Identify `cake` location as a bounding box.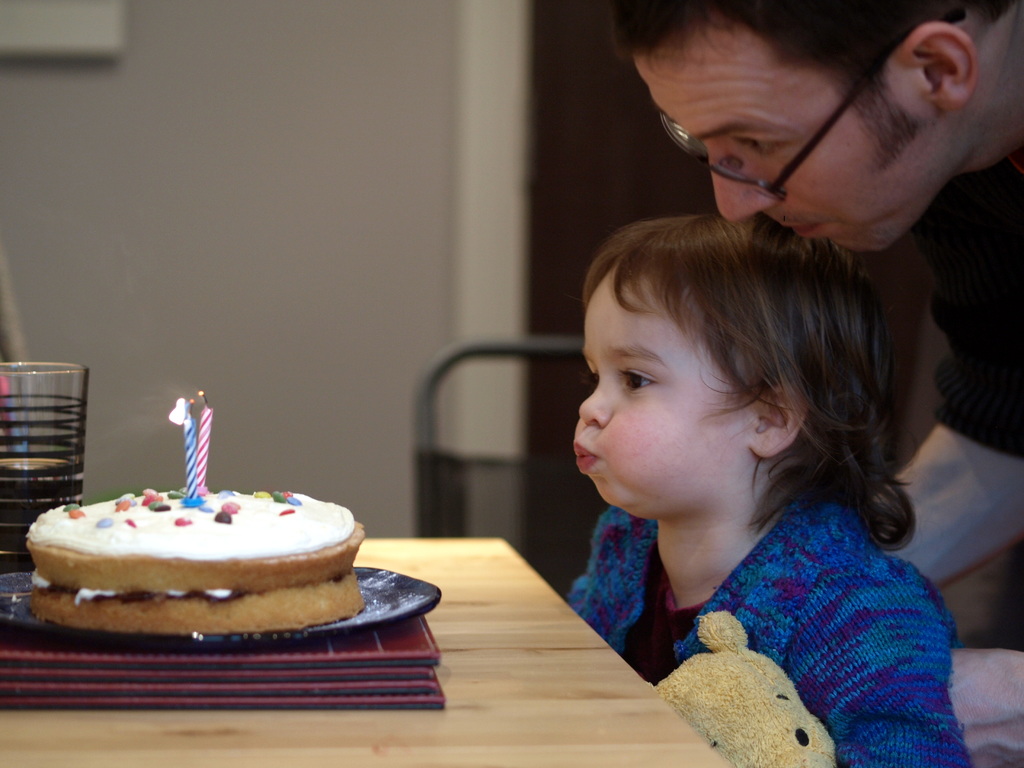
crop(17, 486, 369, 623).
